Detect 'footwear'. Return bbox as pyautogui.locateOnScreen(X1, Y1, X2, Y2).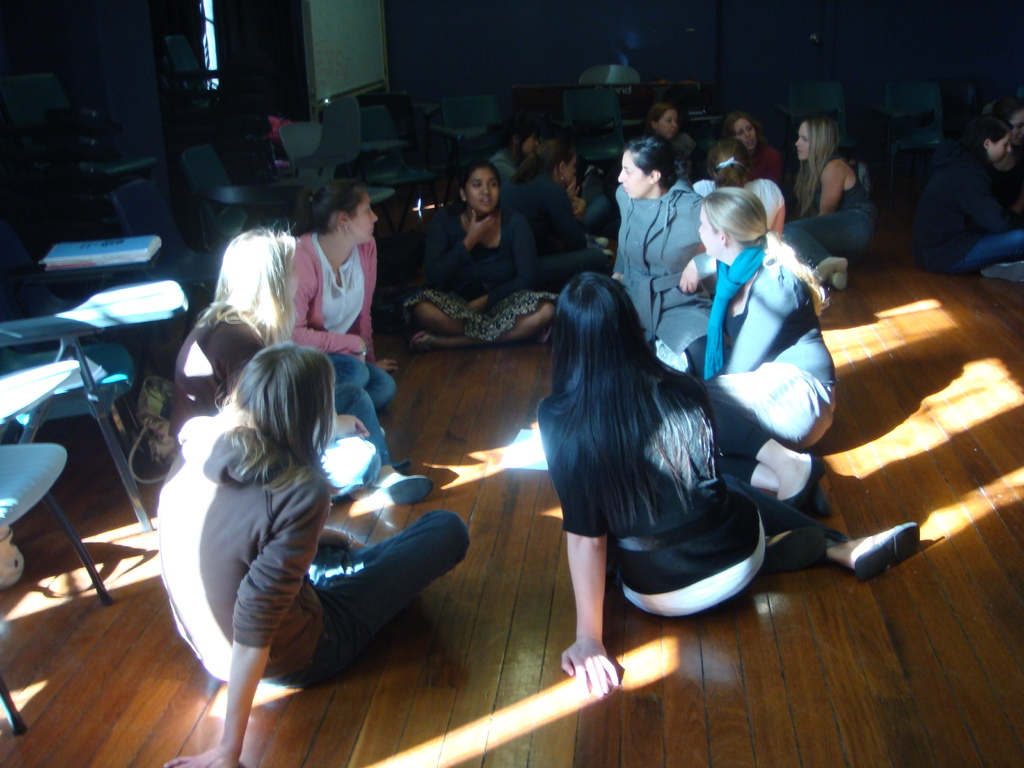
pyautogui.locateOnScreen(351, 472, 440, 506).
